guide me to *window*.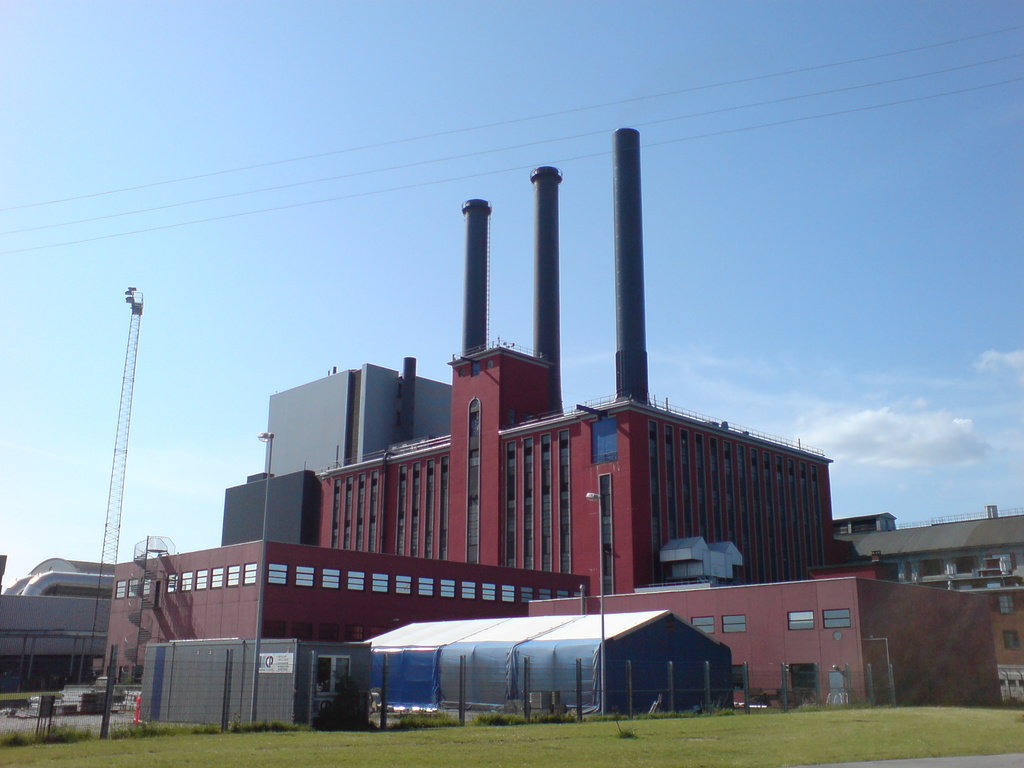
Guidance: left=127, top=579, right=136, bottom=600.
